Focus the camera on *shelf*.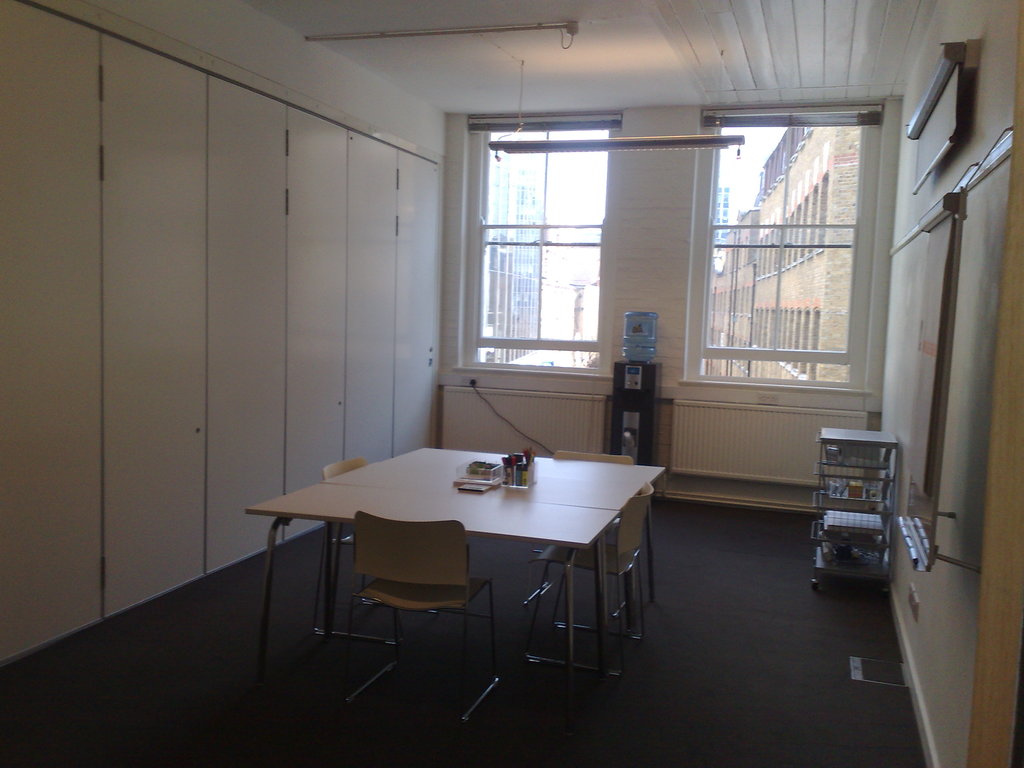
Focus region: l=811, t=421, r=927, b=603.
